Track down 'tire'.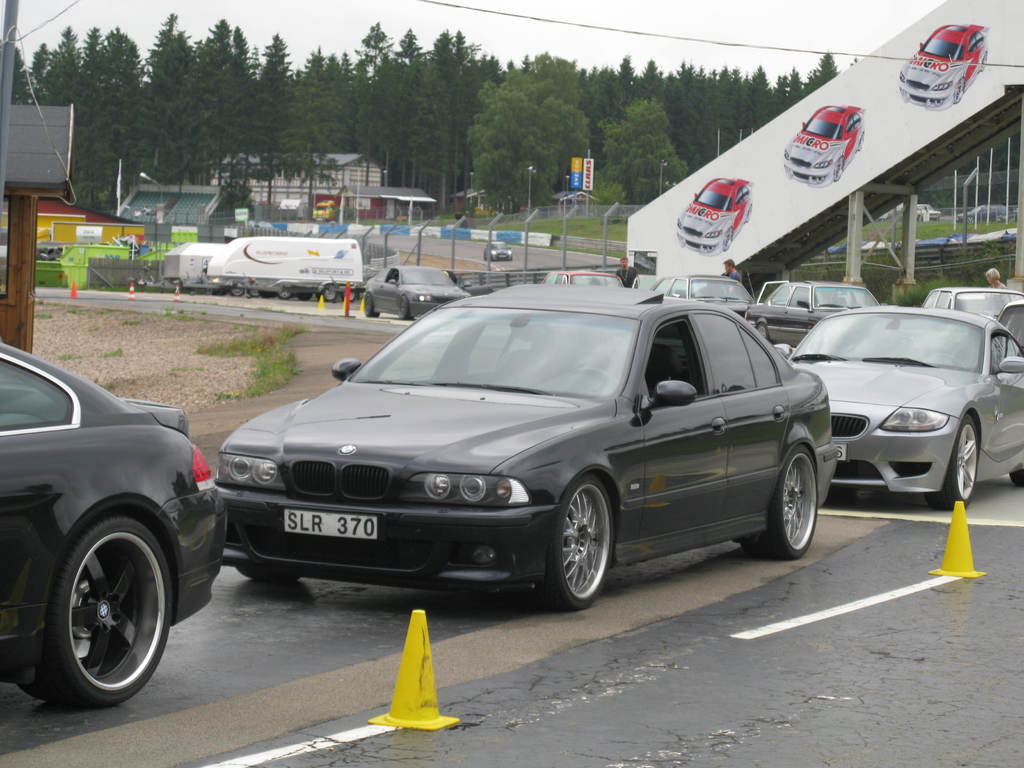
Tracked to 764 440 820 561.
